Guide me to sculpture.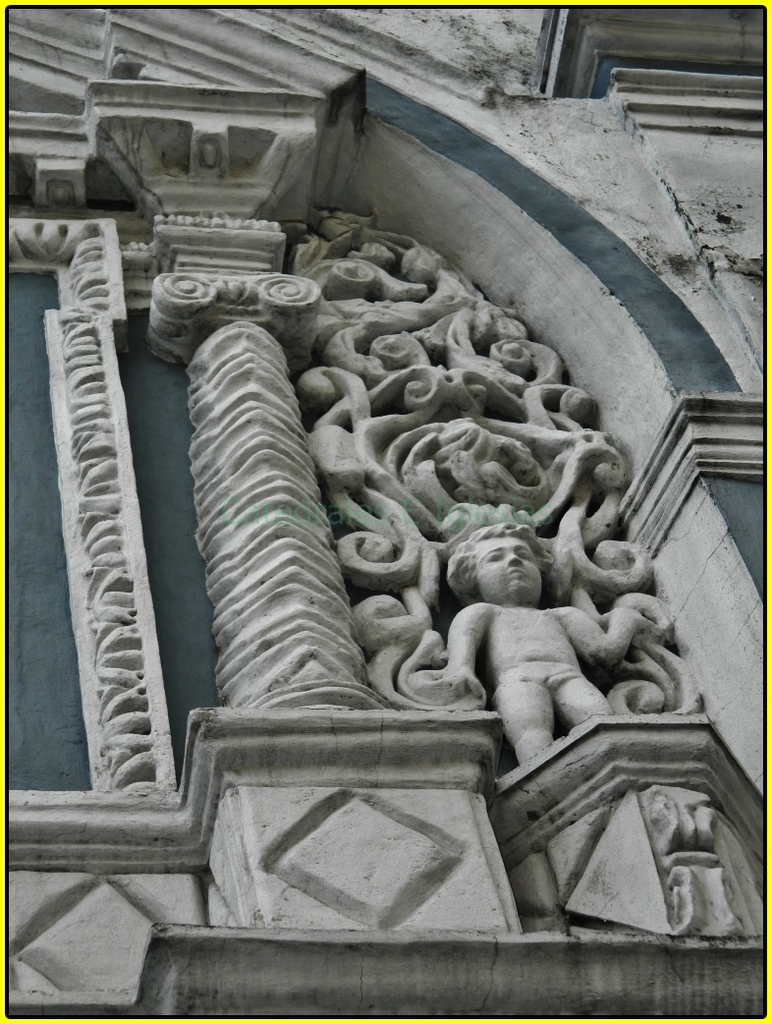
Guidance: left=0, top=0, right=771, bottom=1023.
